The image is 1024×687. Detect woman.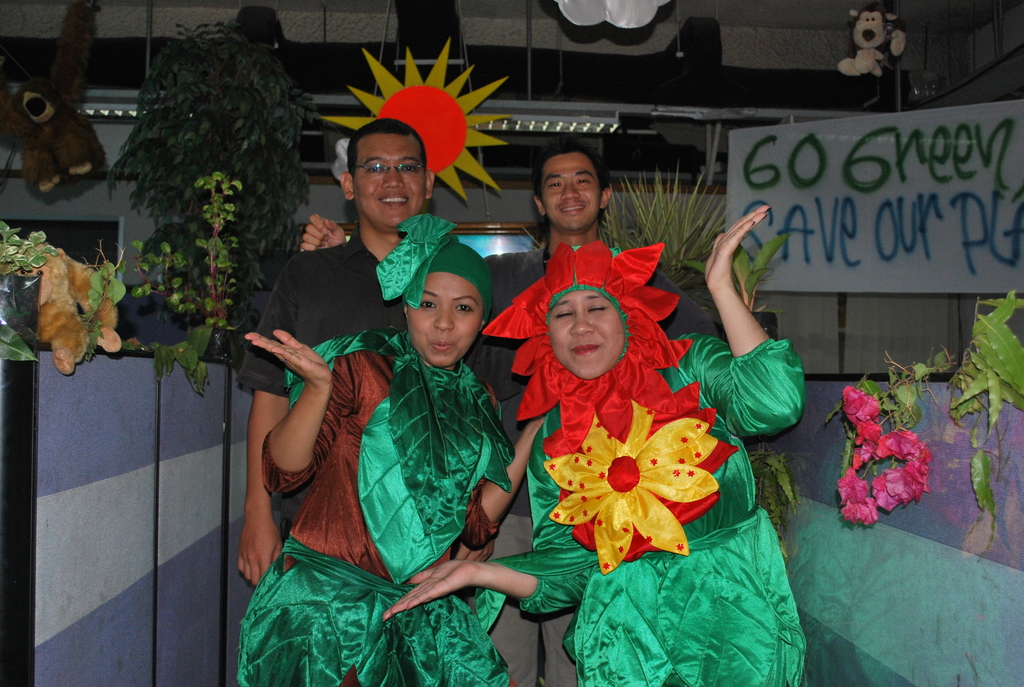
Detection: Rect(235, 238, 552, 686).
